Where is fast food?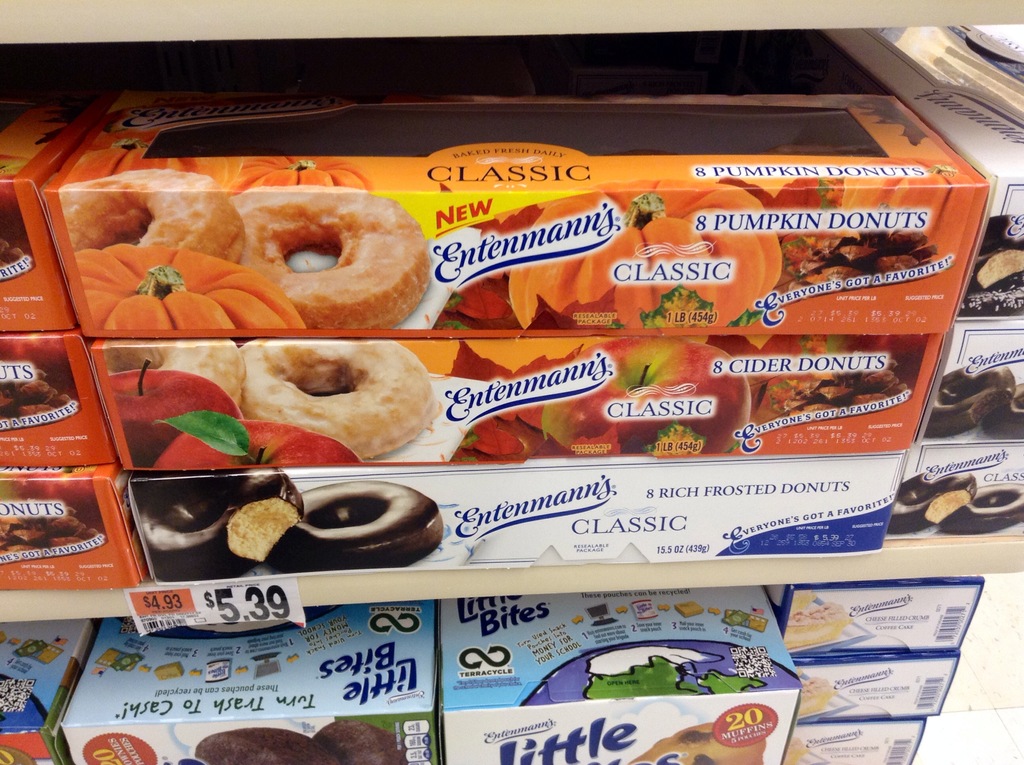
[x1=884, y1=469, x2=976, y2=533].
